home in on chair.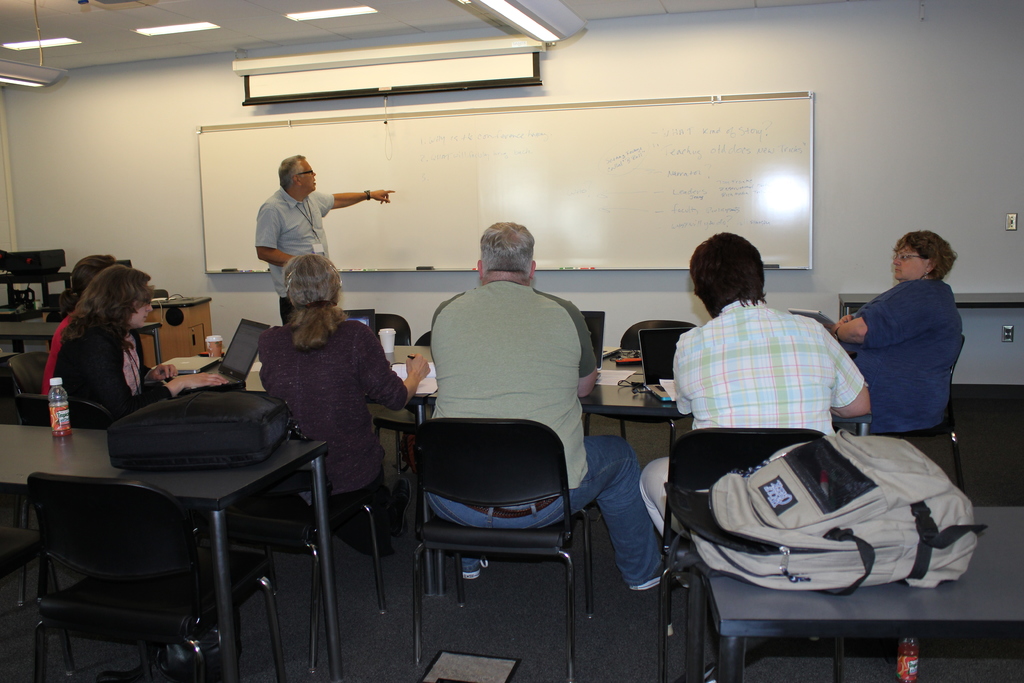
Homed in at locate(257, 483, 383, 617).
